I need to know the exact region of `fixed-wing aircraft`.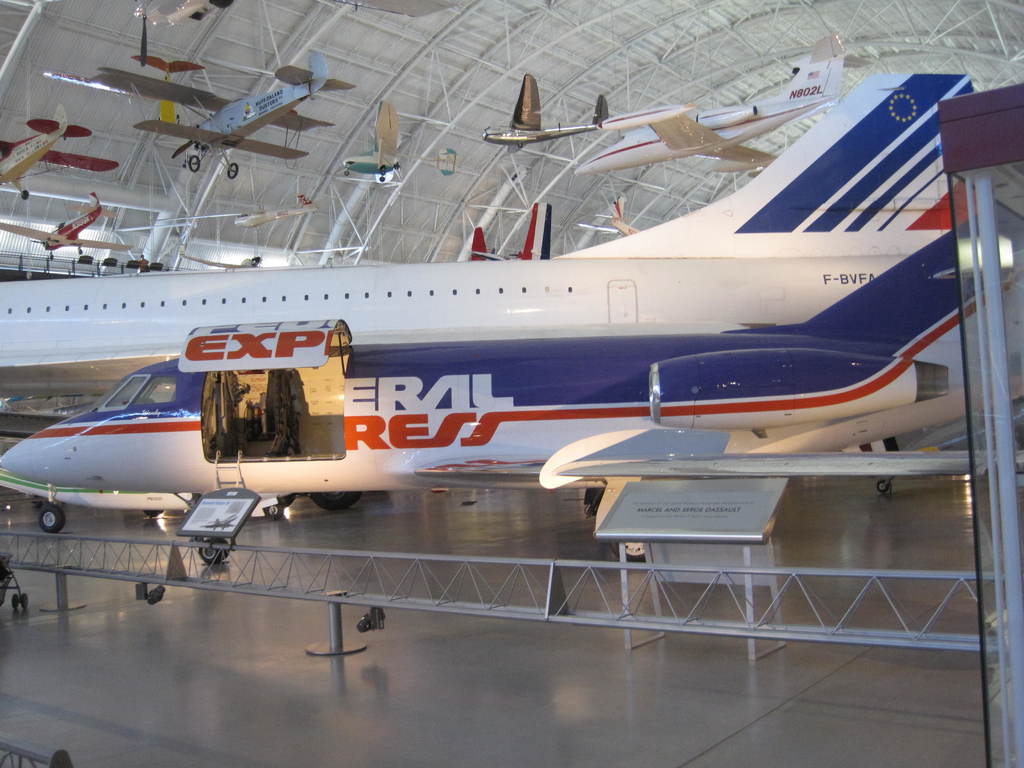
Region: 138:49:338:175.
